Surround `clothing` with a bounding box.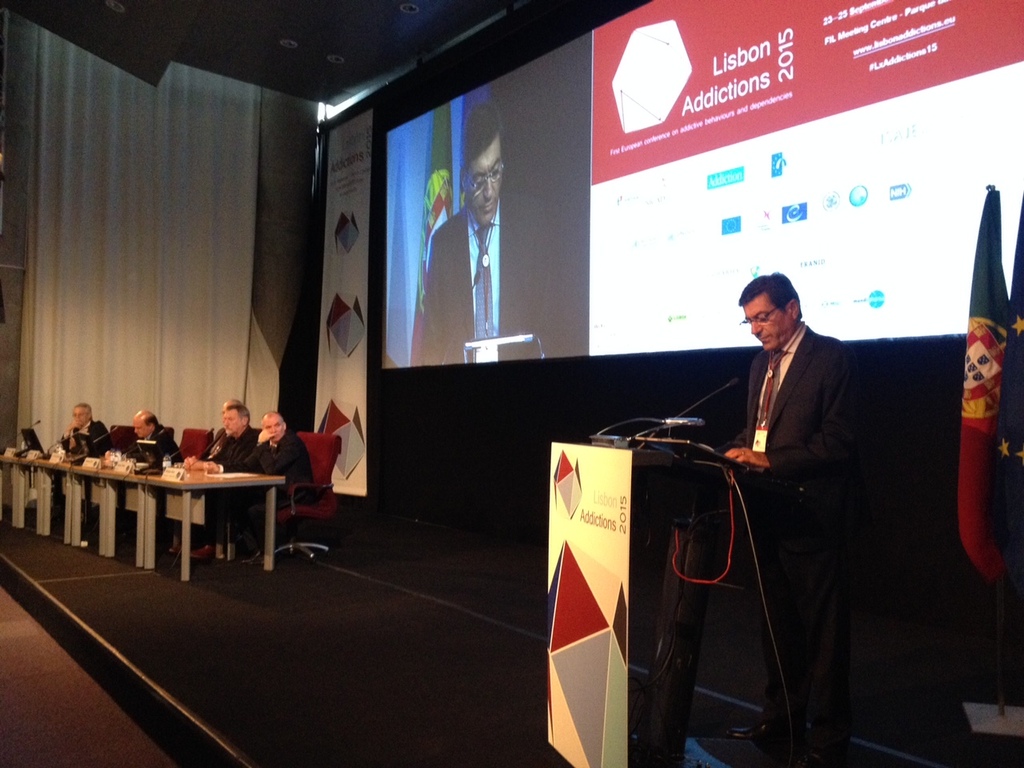
<bbox>198, 430, 258, 544</bbox>.
